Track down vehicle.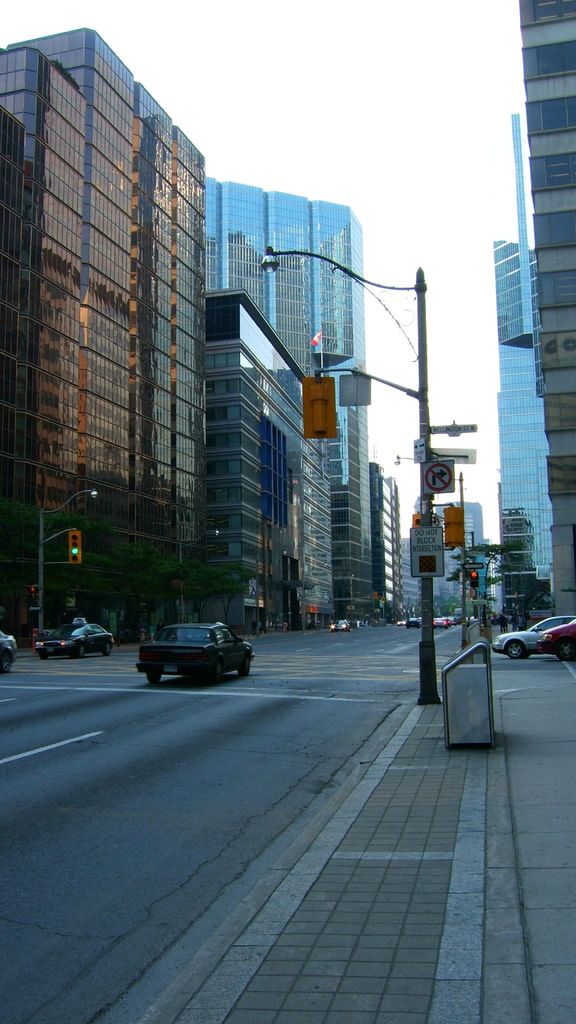
Tracked to bbox(133, 614, 254, 690).
